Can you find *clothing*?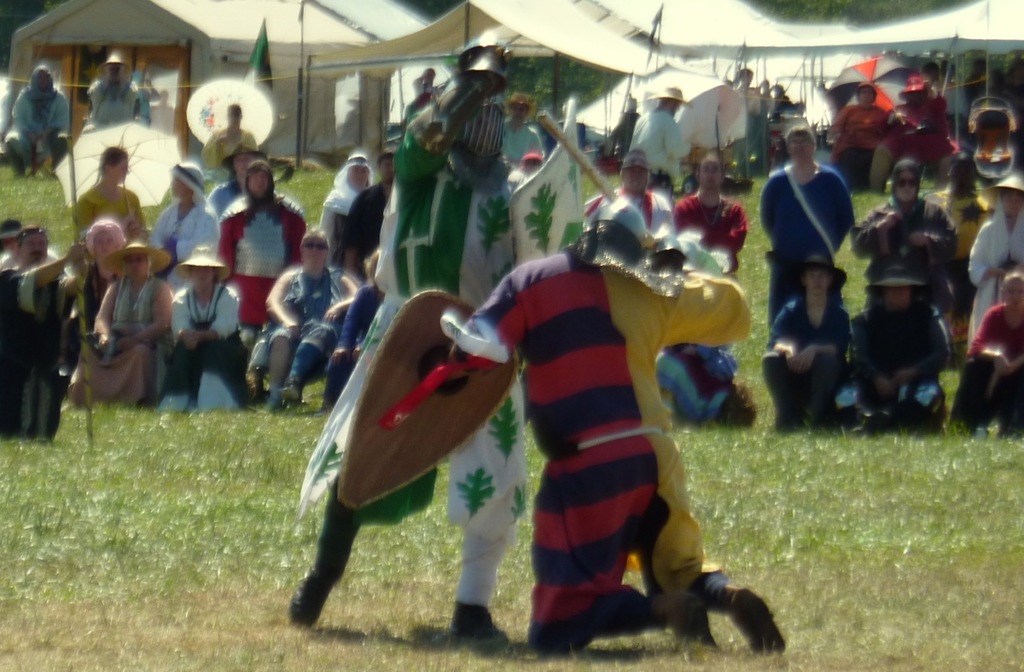
Yes, bounding box: (left=209, top=181, right=234, bottom=197).
